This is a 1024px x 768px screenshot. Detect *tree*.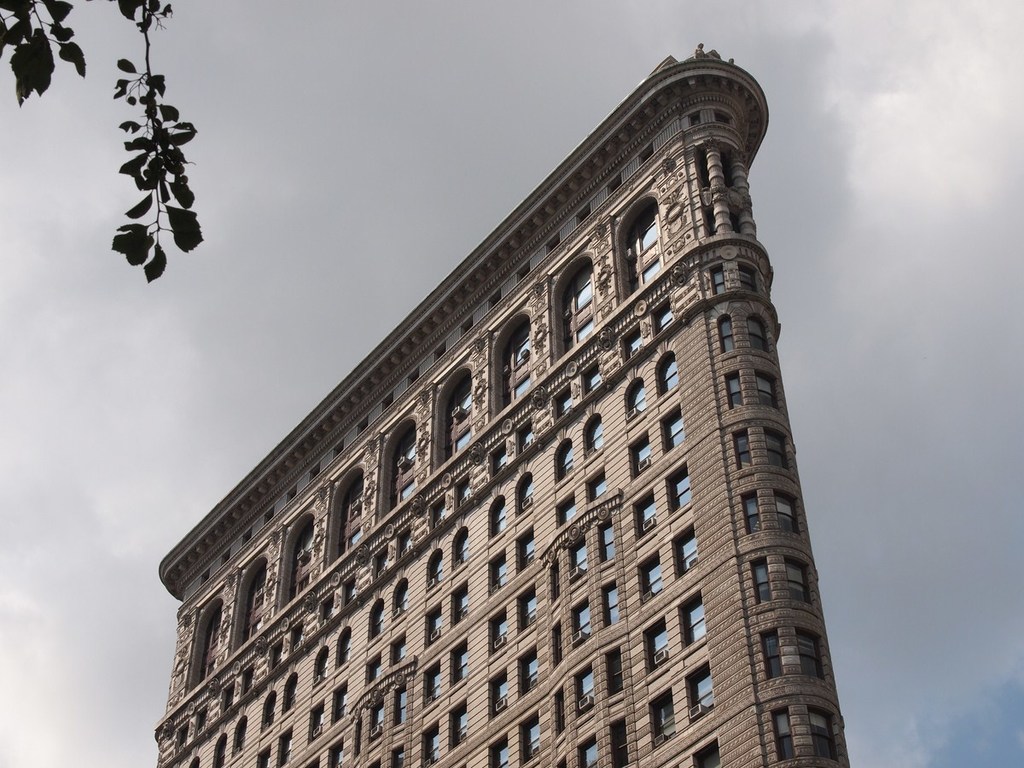
0, 0, 212, 287.
